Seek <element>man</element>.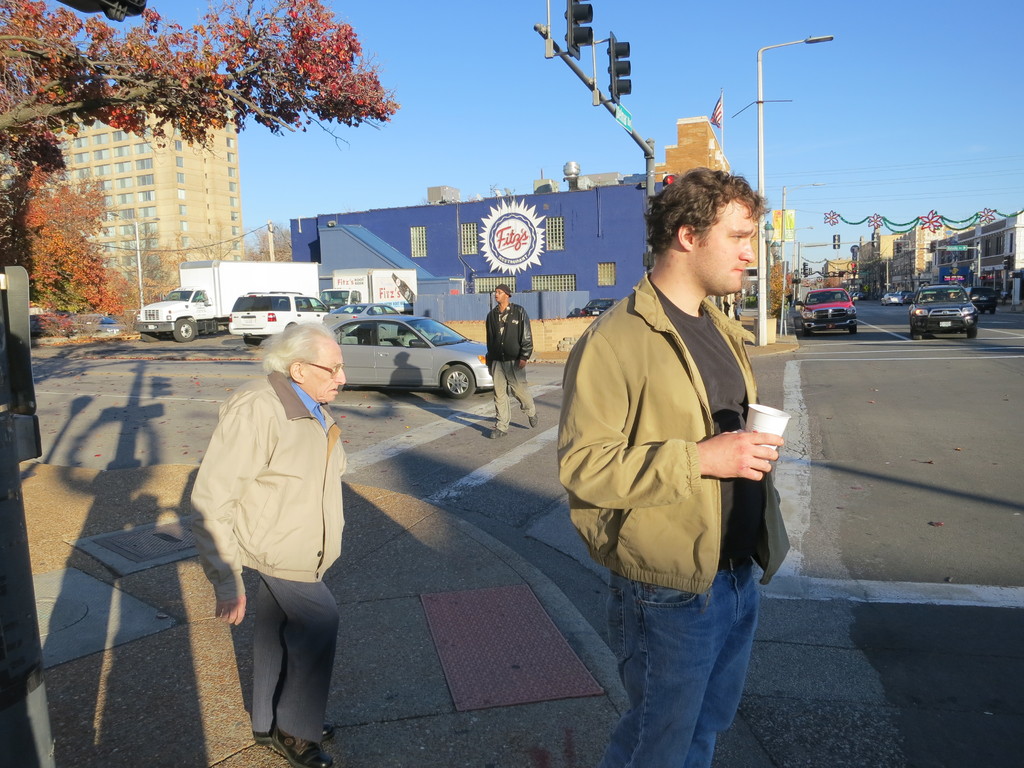
select_region(552, 165, 797, 682).
